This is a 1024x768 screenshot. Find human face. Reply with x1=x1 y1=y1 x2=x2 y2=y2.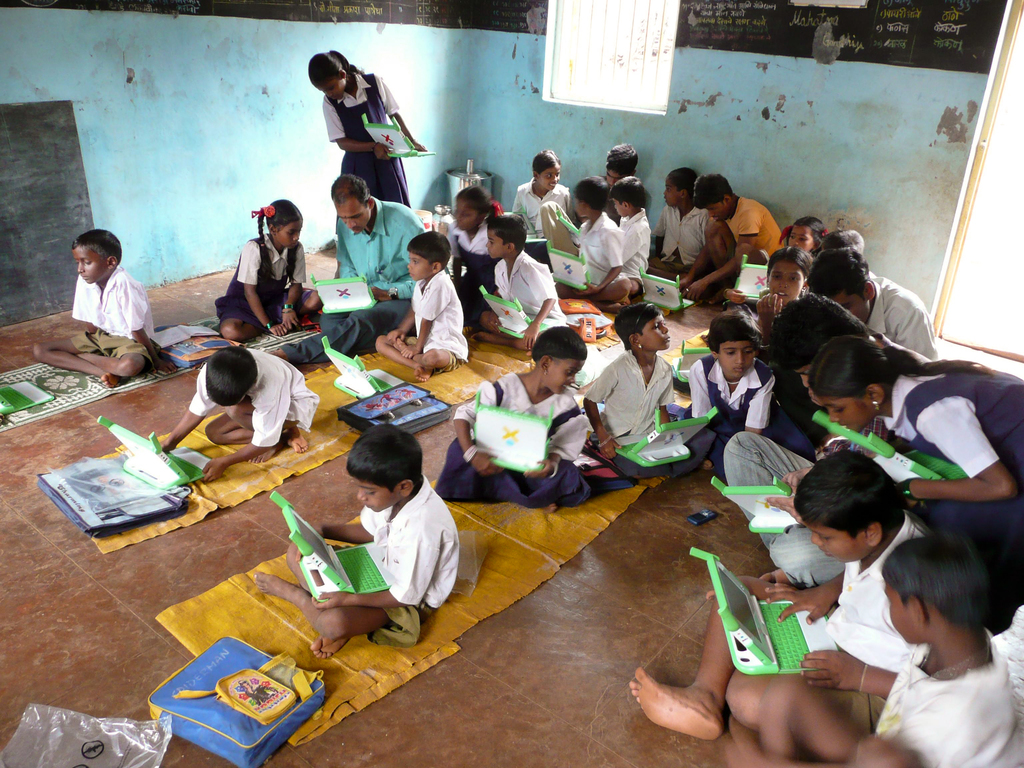
x1=318 y1=76 x2=347 y2=97.
